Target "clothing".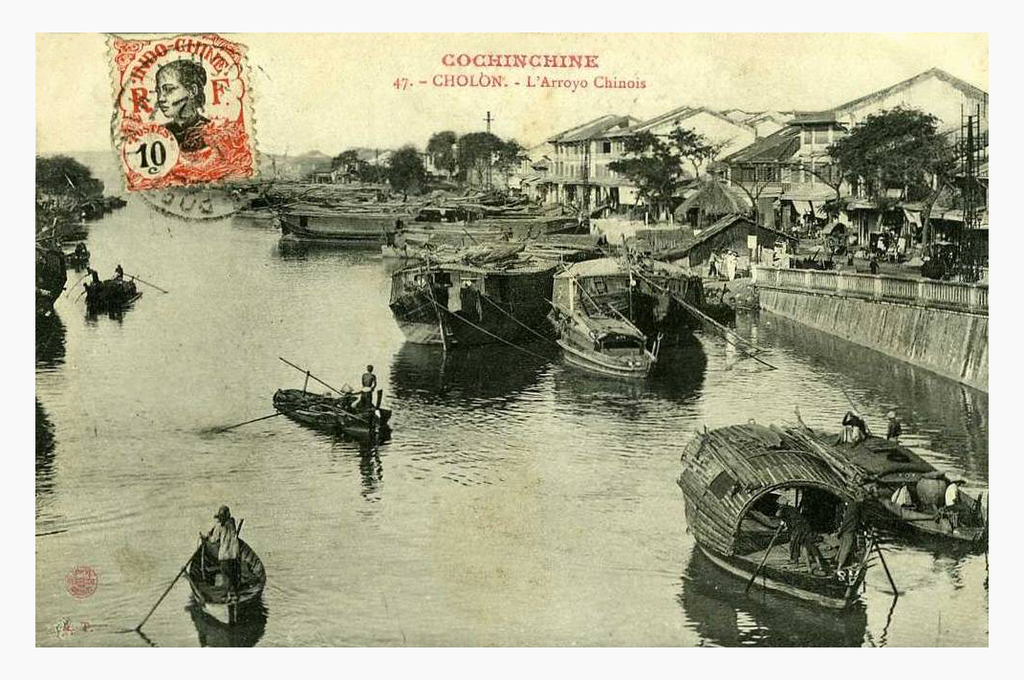
Target region: left=207, top=511, right=242, bottom=594.
